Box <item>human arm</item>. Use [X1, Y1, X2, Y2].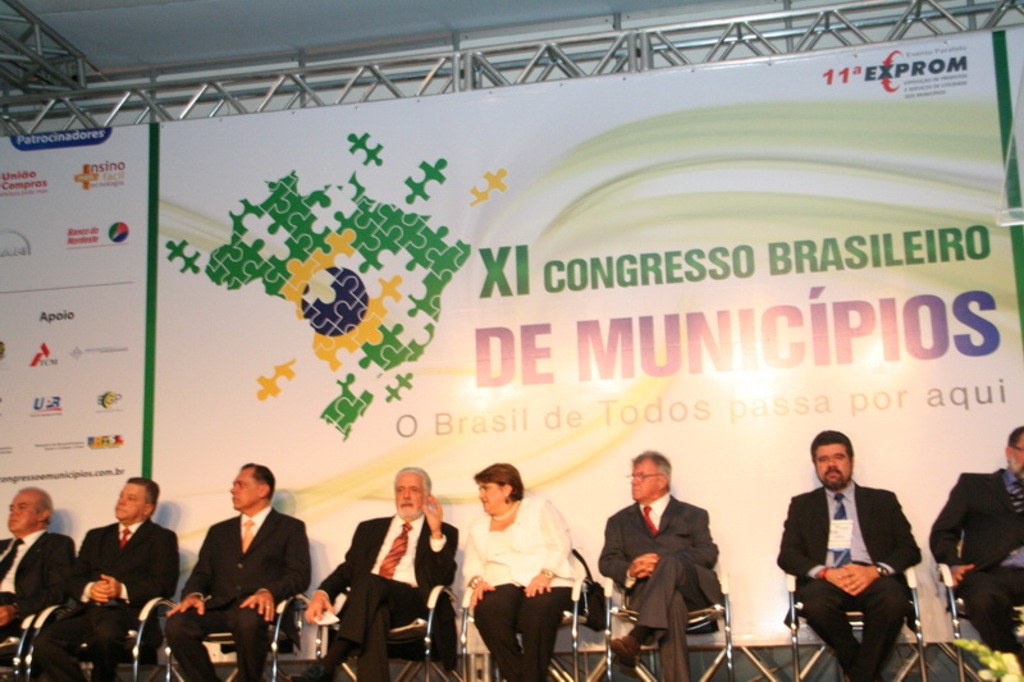
[165, 527, 214, 617].
